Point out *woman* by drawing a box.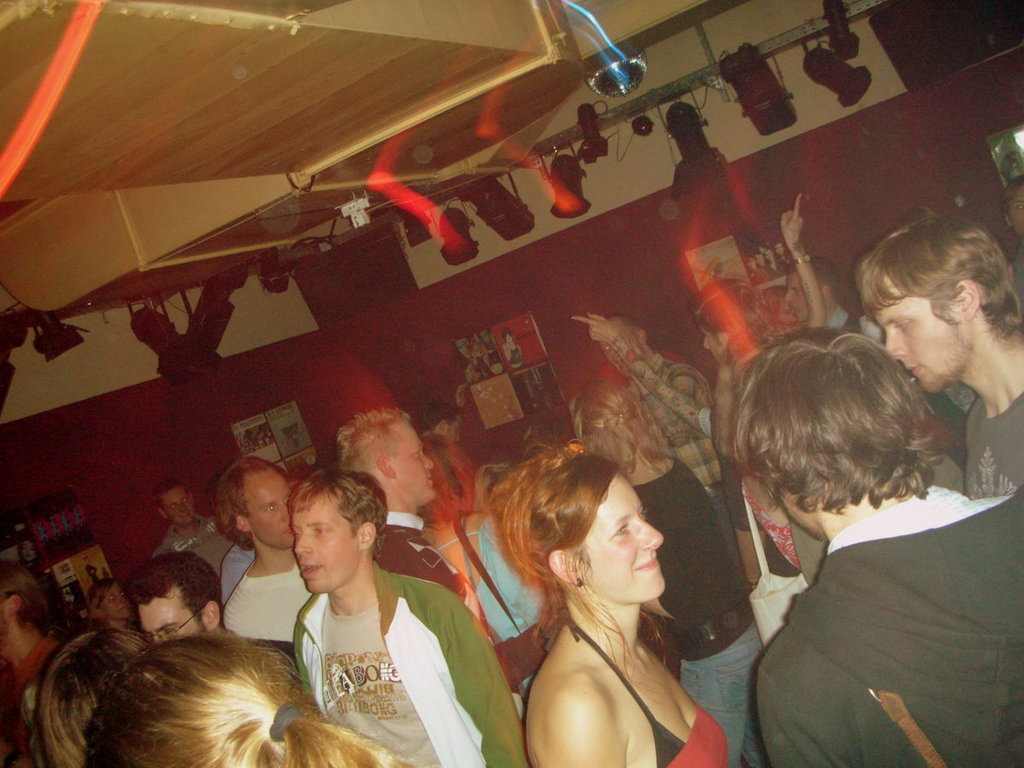
rect(515, 438, 740, 767).
